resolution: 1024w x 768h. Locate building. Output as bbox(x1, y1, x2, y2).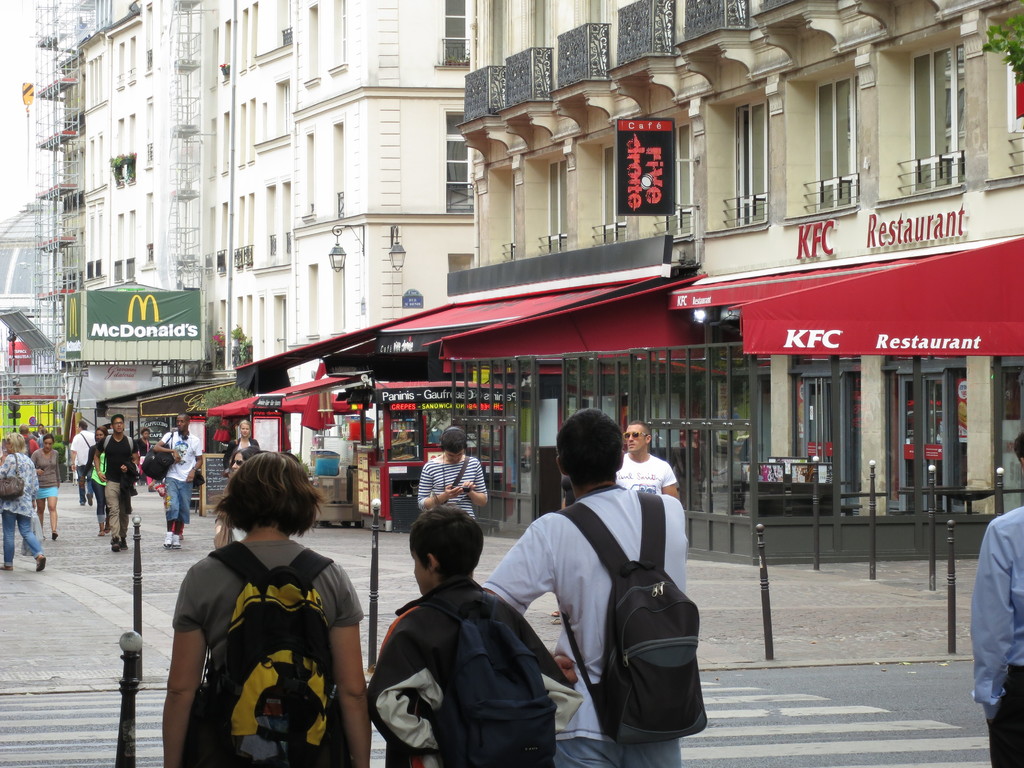
bbox(31, 2, 125, 482).
